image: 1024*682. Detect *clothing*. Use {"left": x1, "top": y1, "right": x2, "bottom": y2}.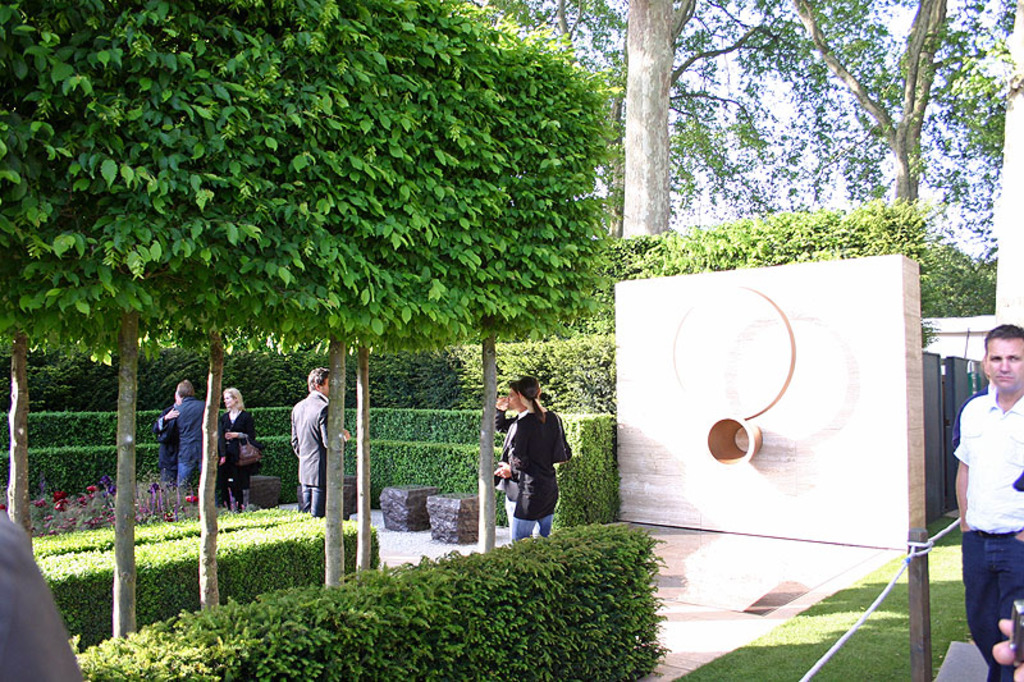
{"left": 170, "top": 394, "right": 218, "bottom": 490}.
